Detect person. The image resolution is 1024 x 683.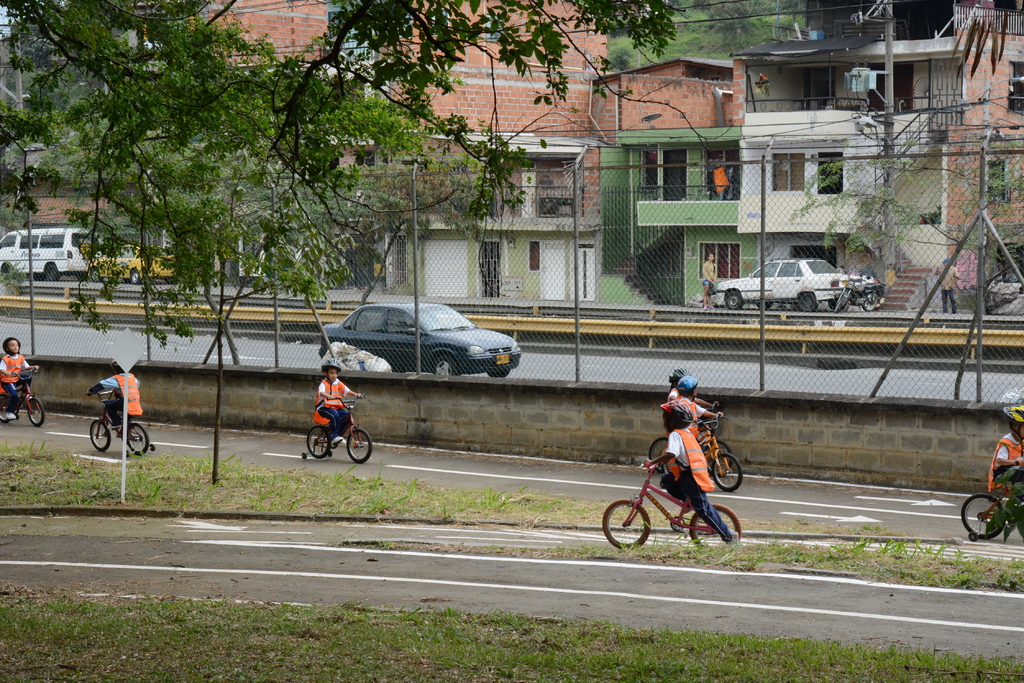
rect(315, 355, 362, 449).
